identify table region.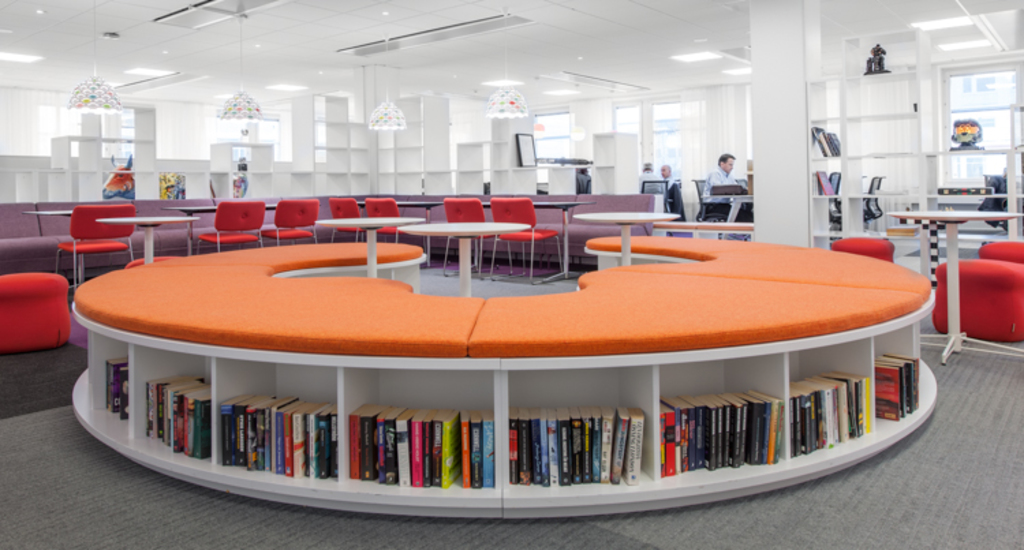
Region: locate(887, 207, 1023, 371).
